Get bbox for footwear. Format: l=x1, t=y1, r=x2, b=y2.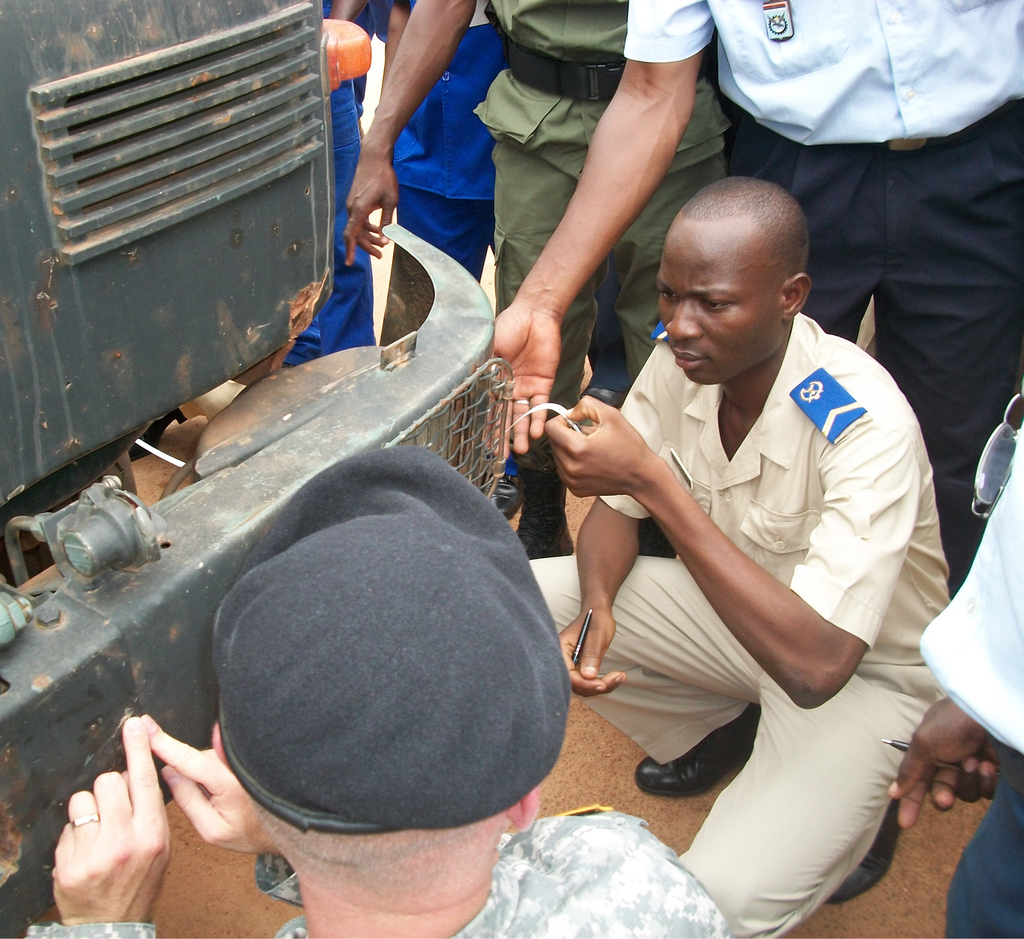
l=637, t=704, r=763, b=797.
